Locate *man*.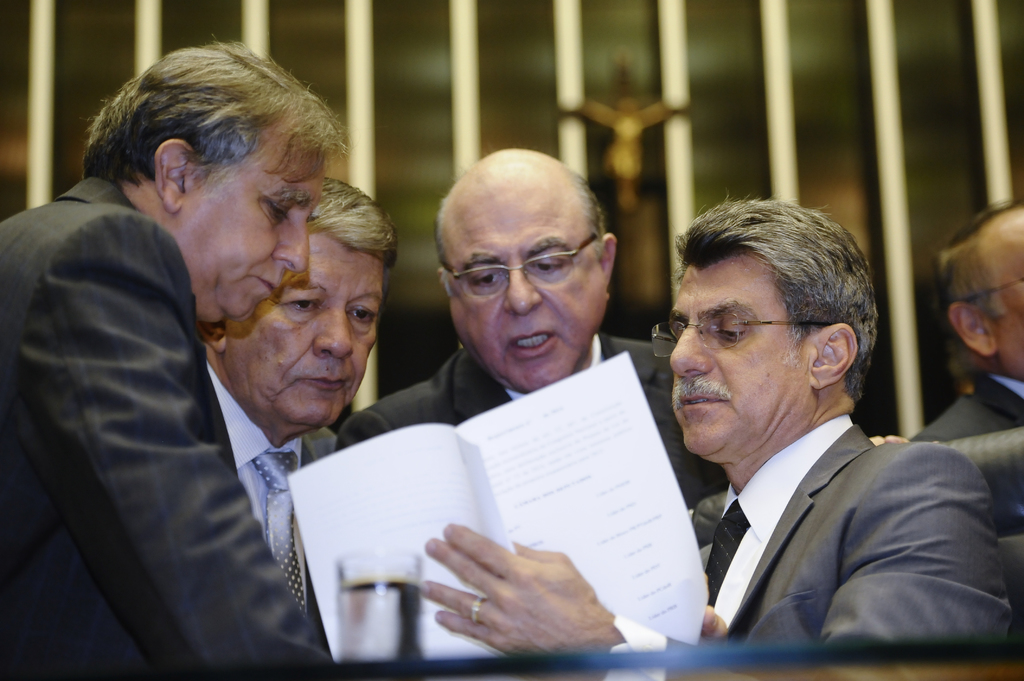
Bounding box: region(420, 194, 1016, 680).
